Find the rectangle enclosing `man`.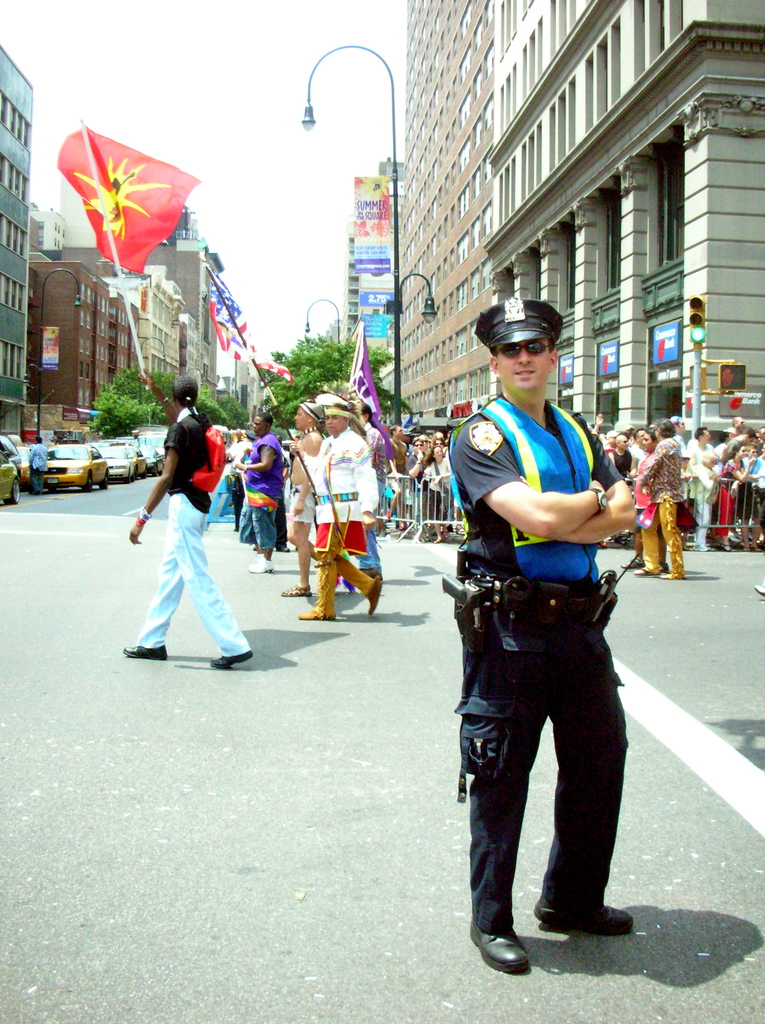
(left=231, top=410, right=286, bottom=580).
